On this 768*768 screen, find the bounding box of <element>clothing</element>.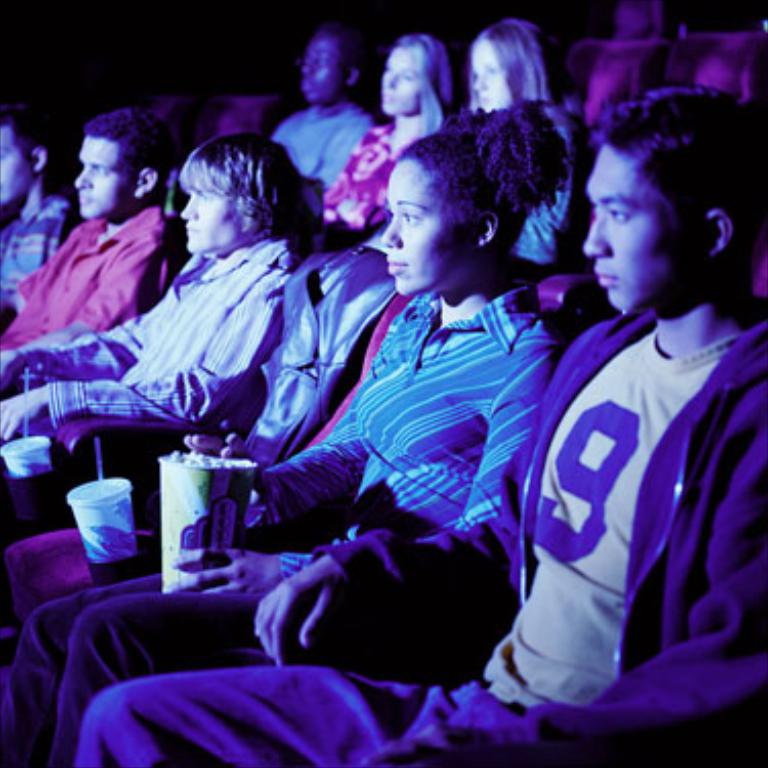
Bounding box: detection(0, 276, 559, 766).
